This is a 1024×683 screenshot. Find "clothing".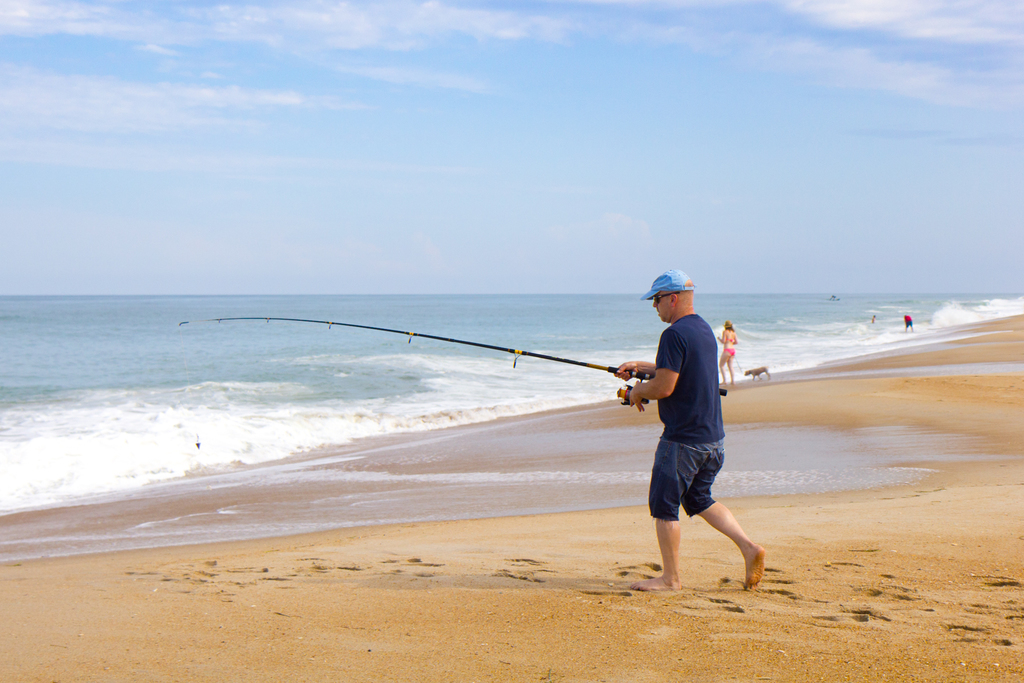
Bounding box: region(902, 313, 910, 327).
